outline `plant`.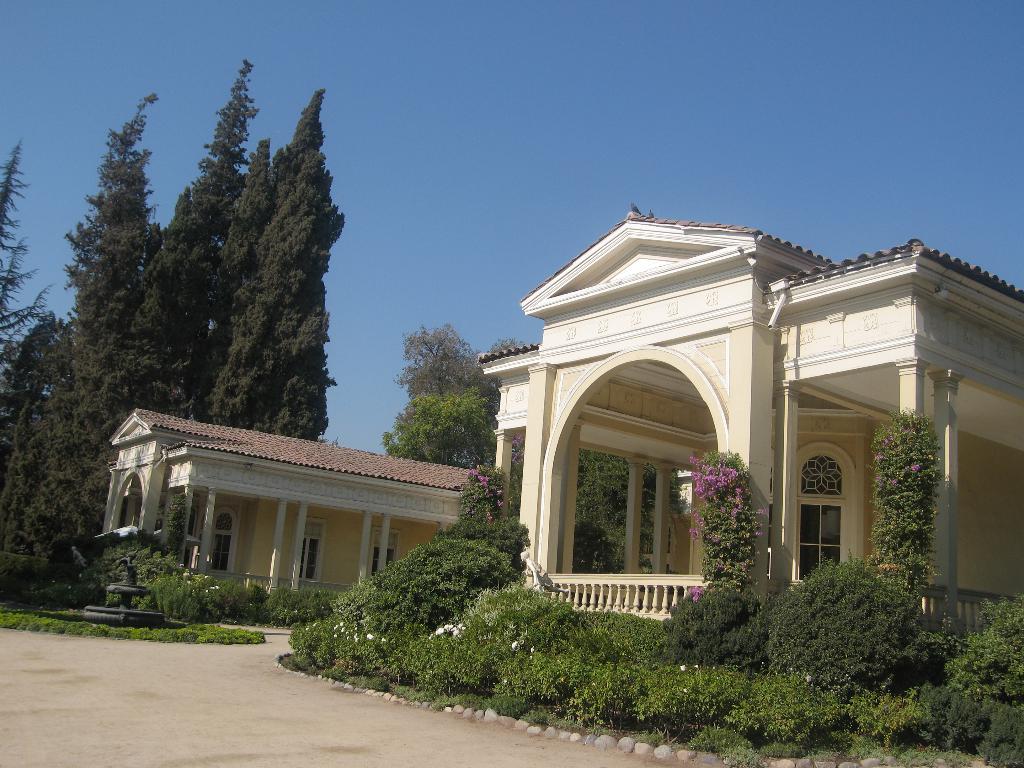
Outline: locate(859, 685, 918, 751).
